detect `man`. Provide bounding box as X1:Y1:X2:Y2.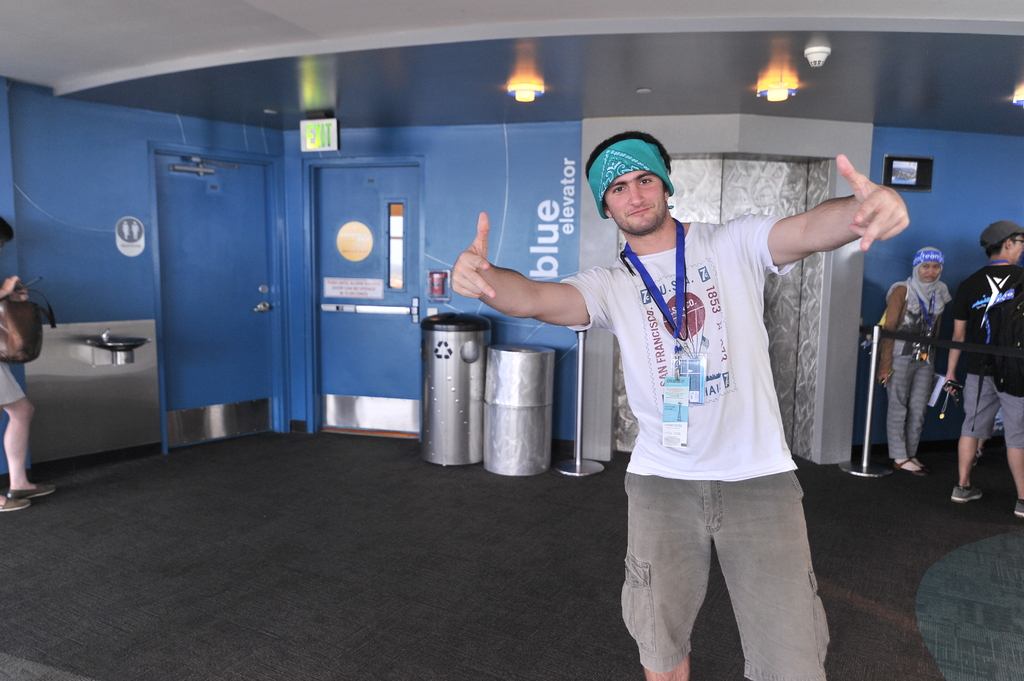
474:126:863:638.
